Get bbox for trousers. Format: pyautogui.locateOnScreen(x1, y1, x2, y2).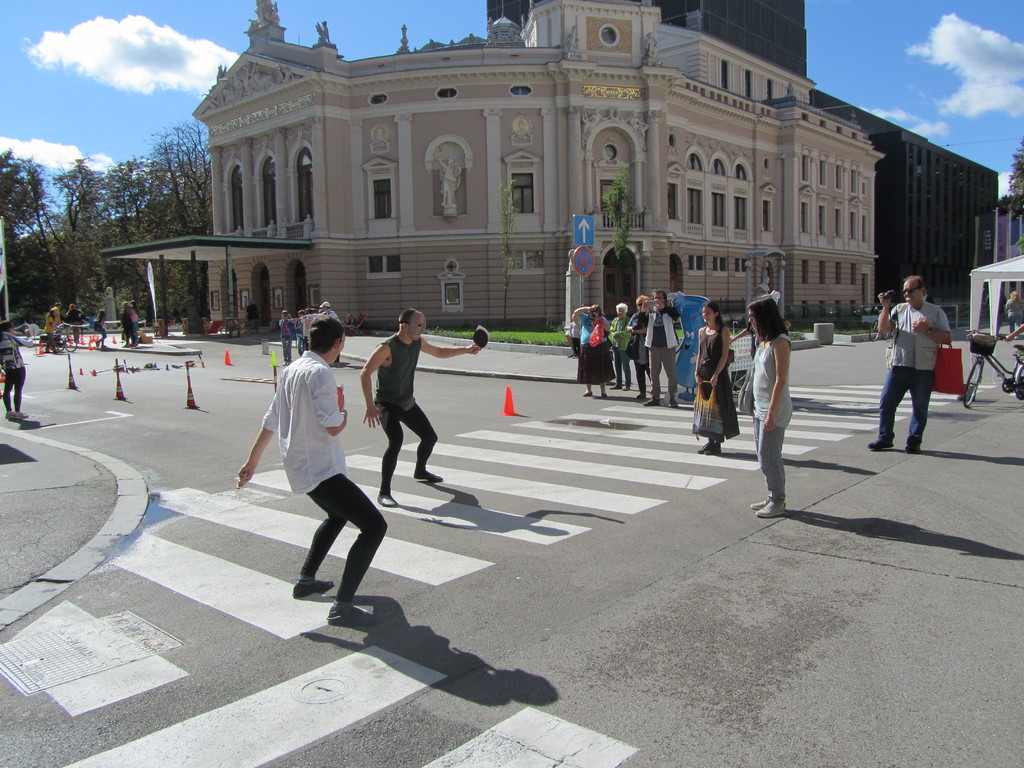
pyautogui.locateOnScreen(134, 321, 140, 340).
